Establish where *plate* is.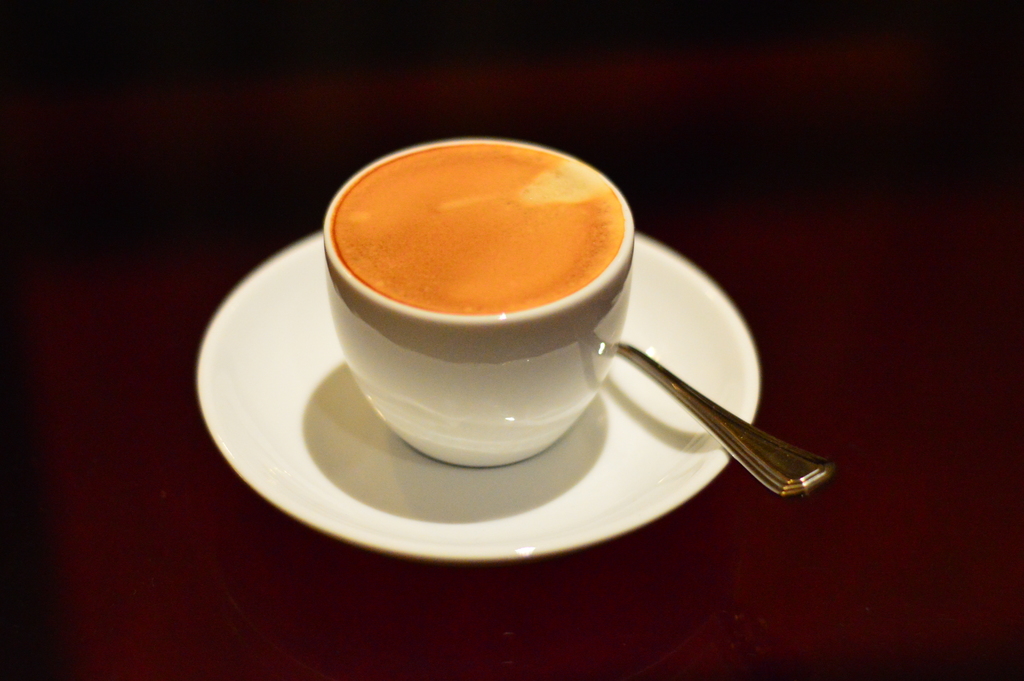
Established at (137,185,808,584).
